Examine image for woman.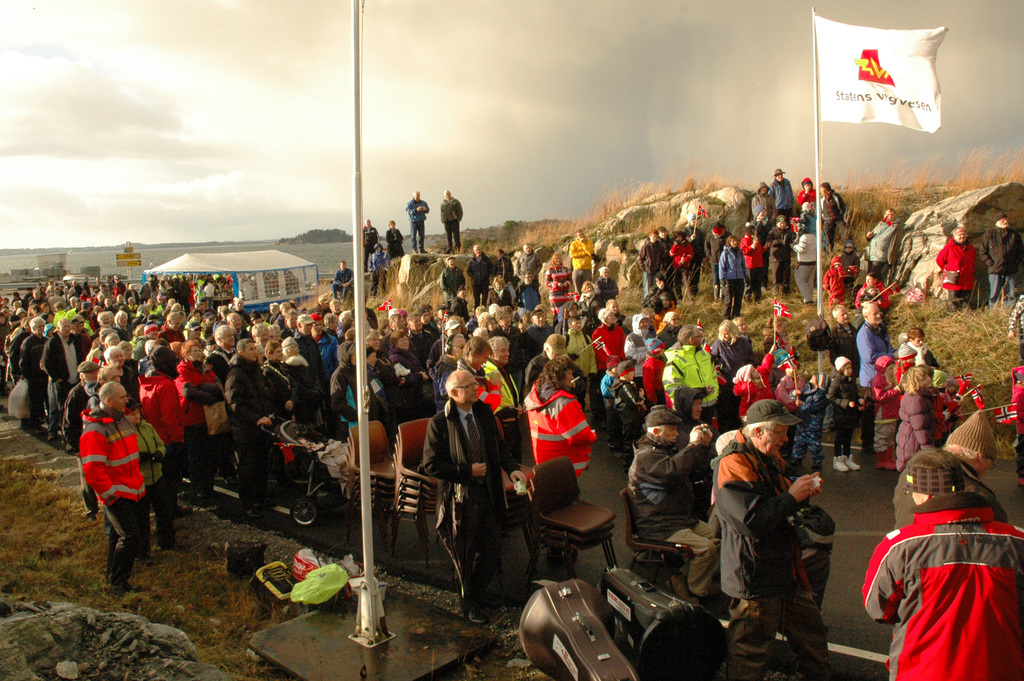
Examination result: [x1=576, y1=281, x2=596, y2=319].
